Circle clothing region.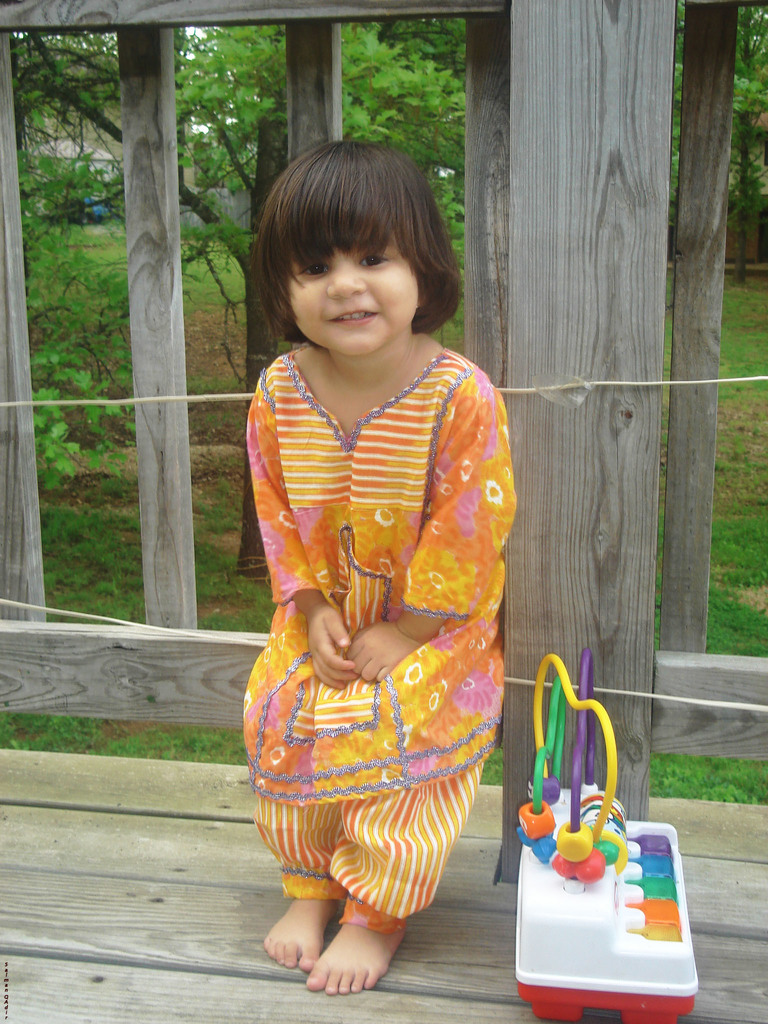
Region: [228,321,515,931].
